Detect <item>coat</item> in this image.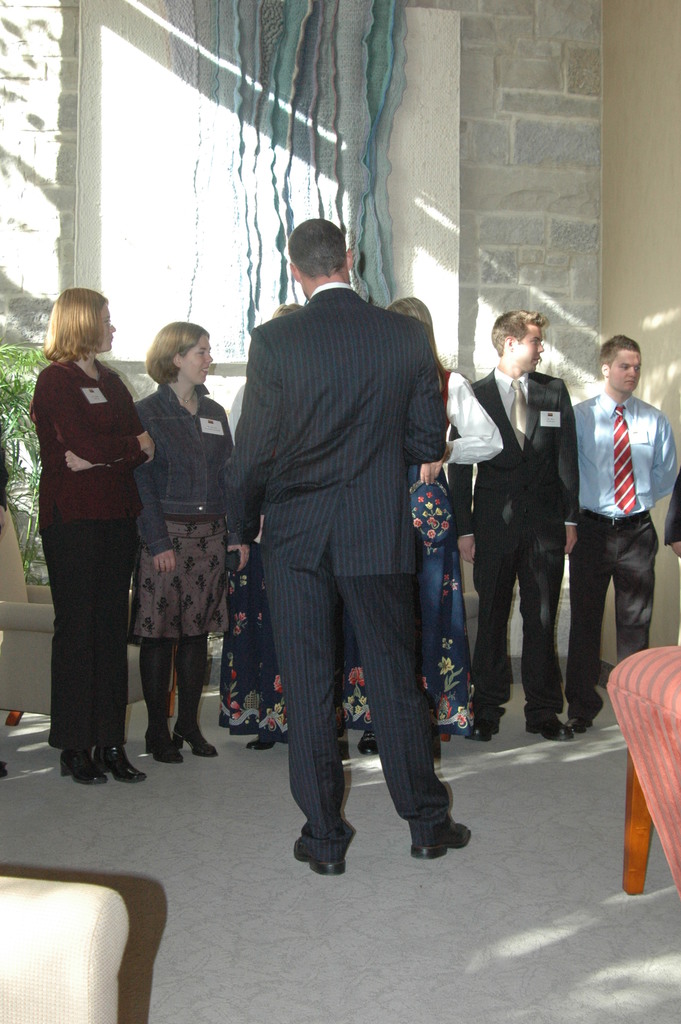
Detection: [x1=450, y1=364, x2=578, y2=545].
